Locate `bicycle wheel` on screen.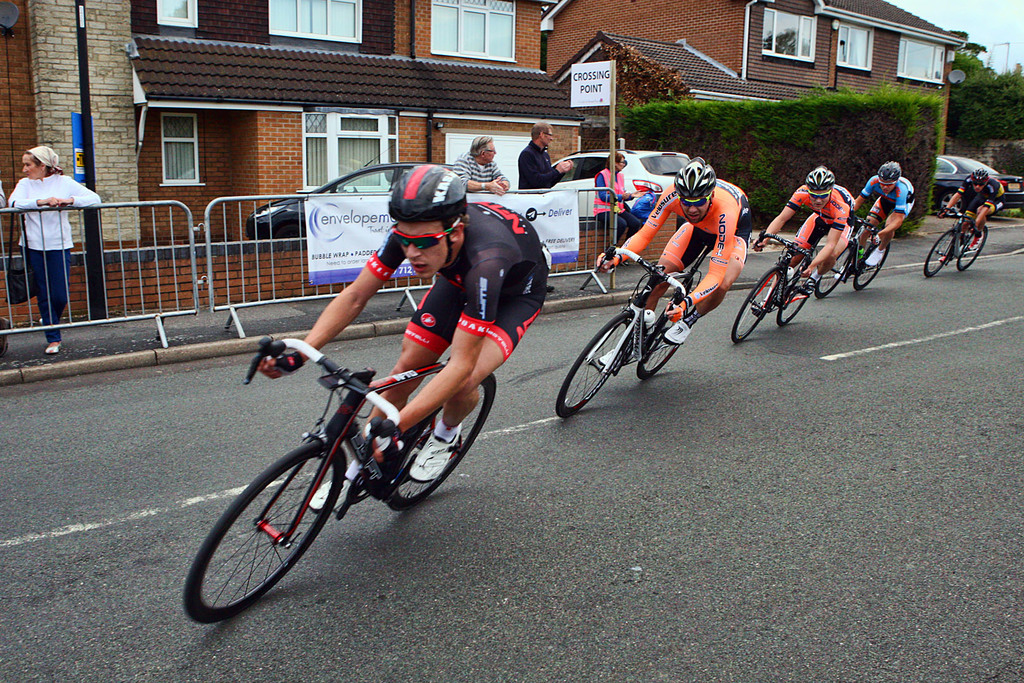
On screen at bbox(733, 267, 780, 344).
